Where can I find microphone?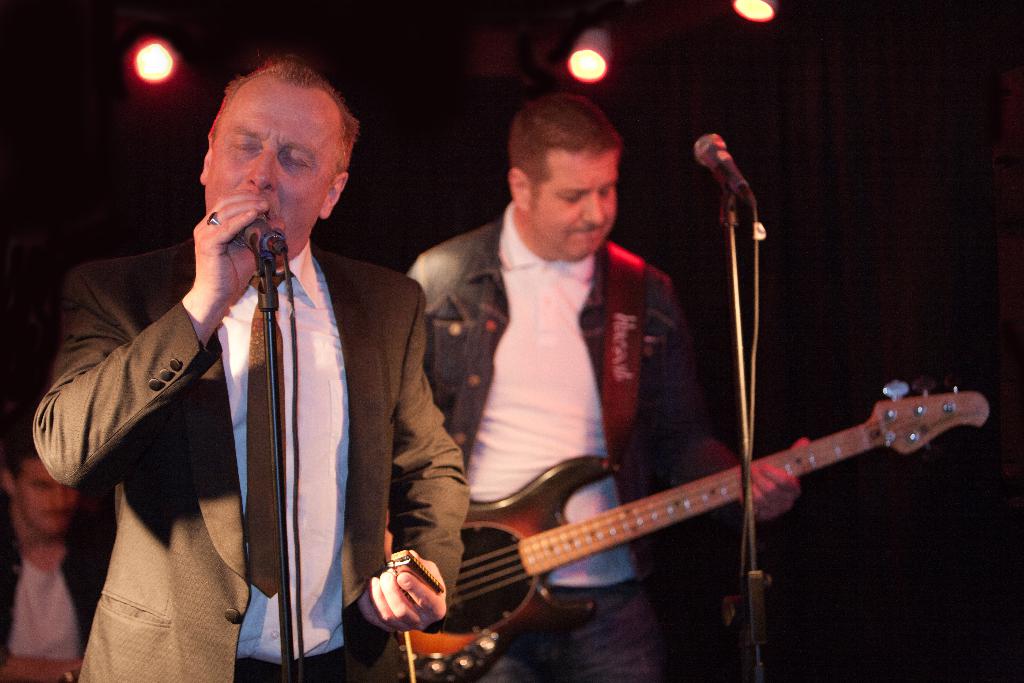
You can find it at l=229, t=212, r=290, b=259.
